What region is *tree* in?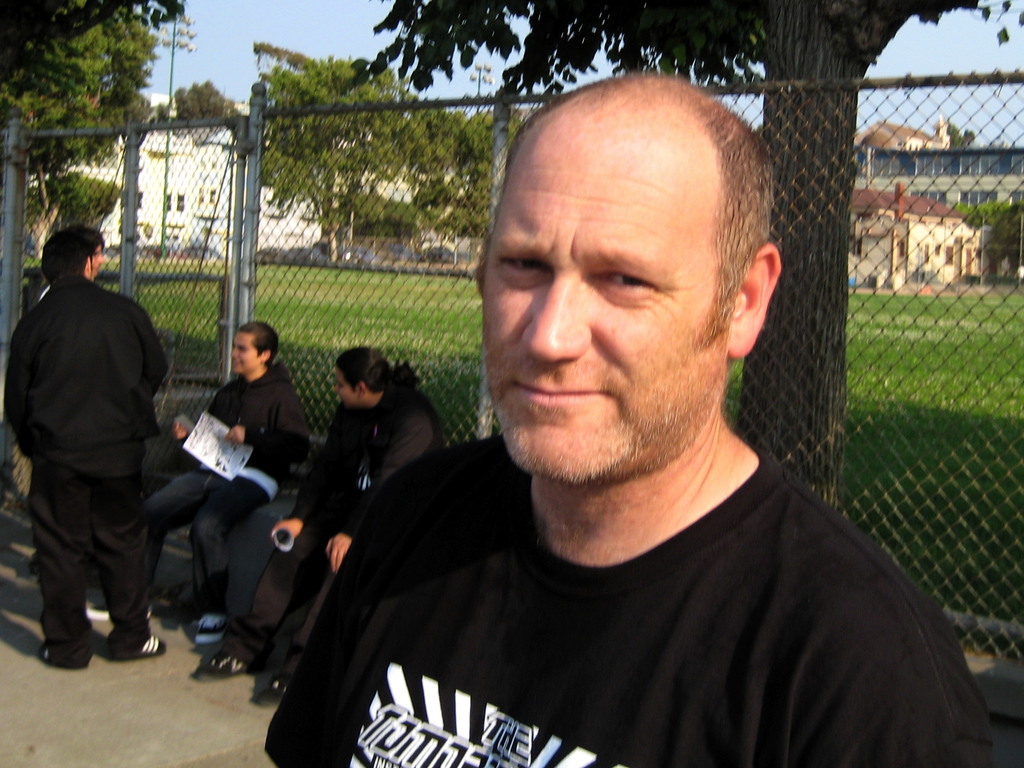
l=956, t=199, r=1023, b=284.
